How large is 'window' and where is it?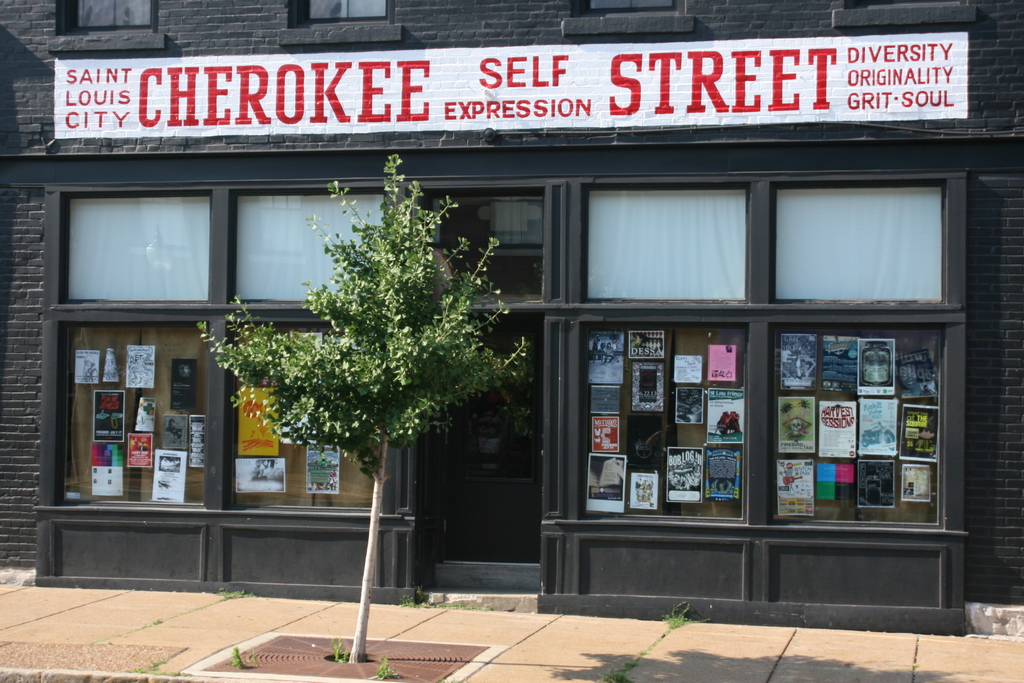
Bounding box: <box>70,0,161,26</box>.
